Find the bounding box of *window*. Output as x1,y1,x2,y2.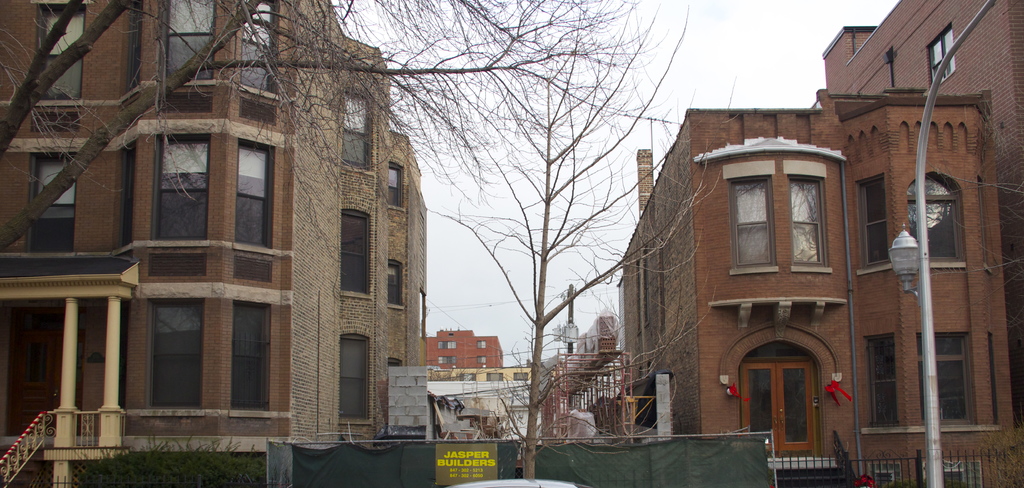
167,0,217,78.
